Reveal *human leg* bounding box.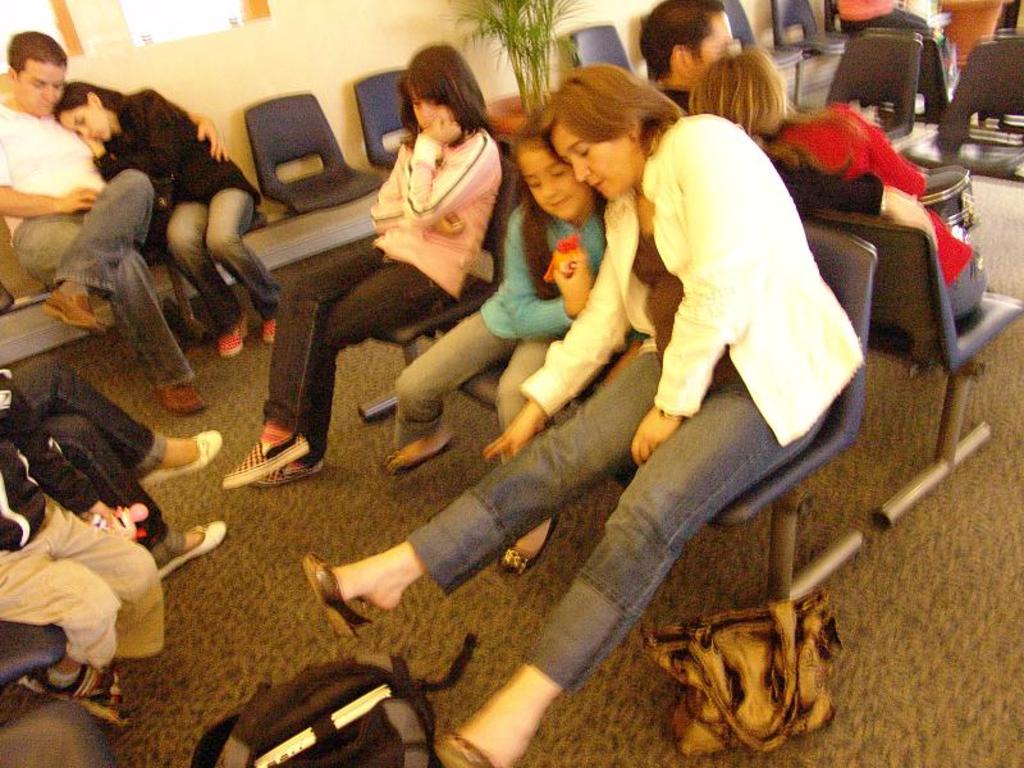
Revealed: select_region(301, 355, 664, 636).
